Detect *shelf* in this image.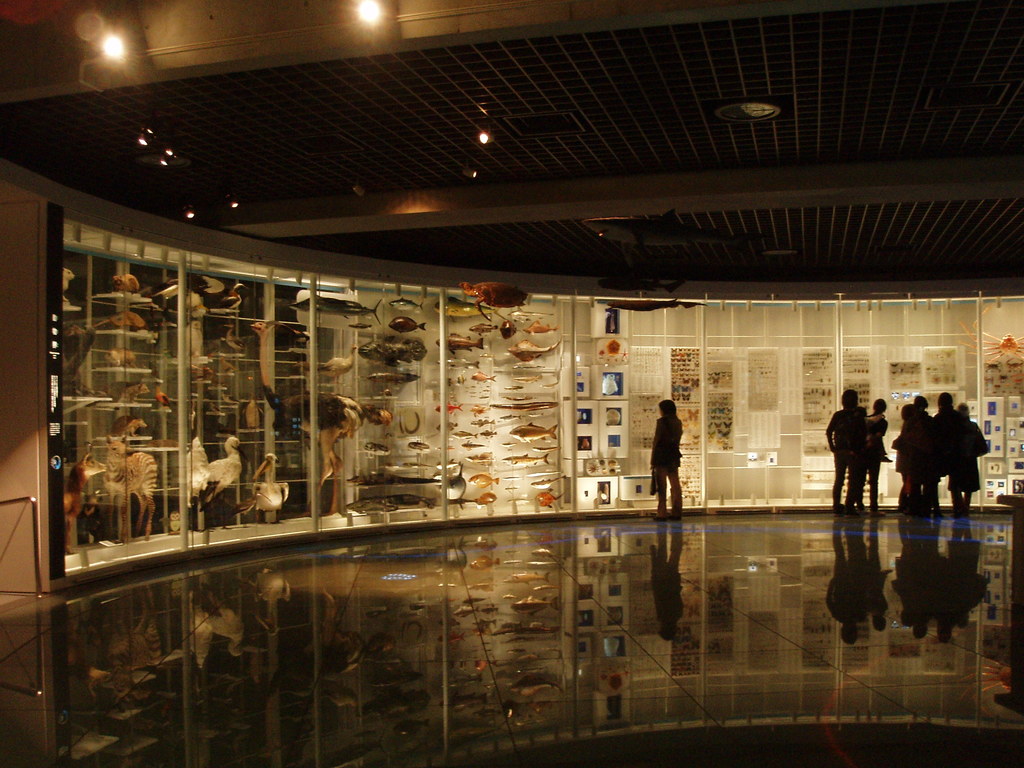
Detection: BBox(63, 203, 1020, 586).
